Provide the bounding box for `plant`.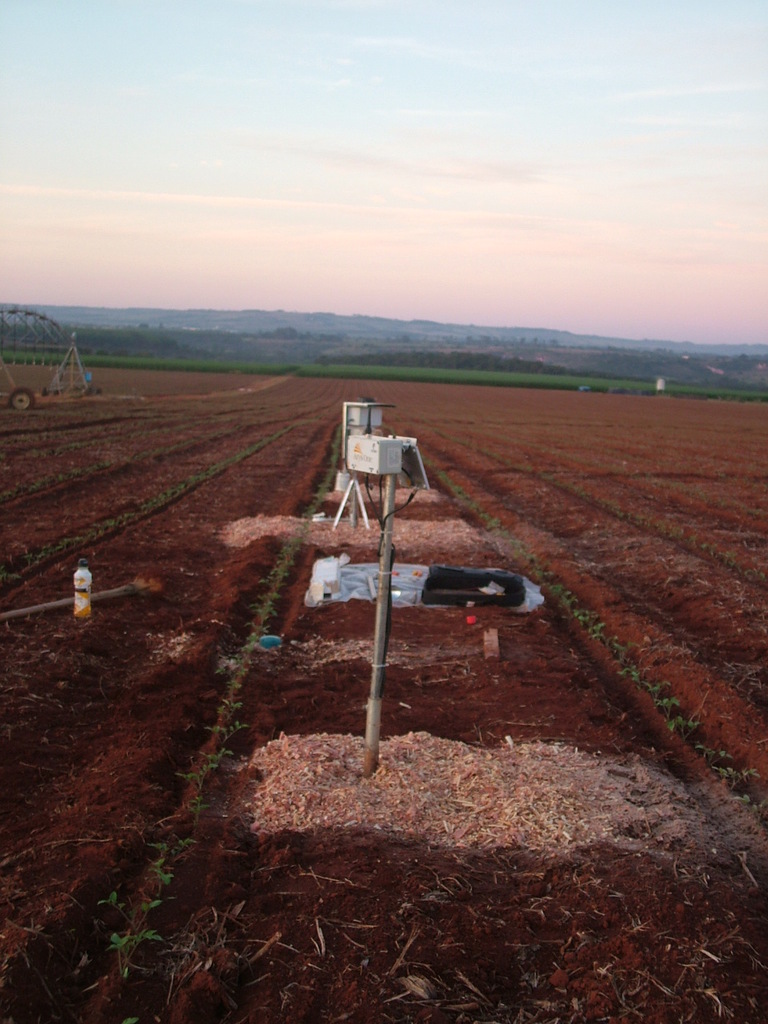
{"left": 109, "top": 927, "right": 166, "bottom": 994}.
